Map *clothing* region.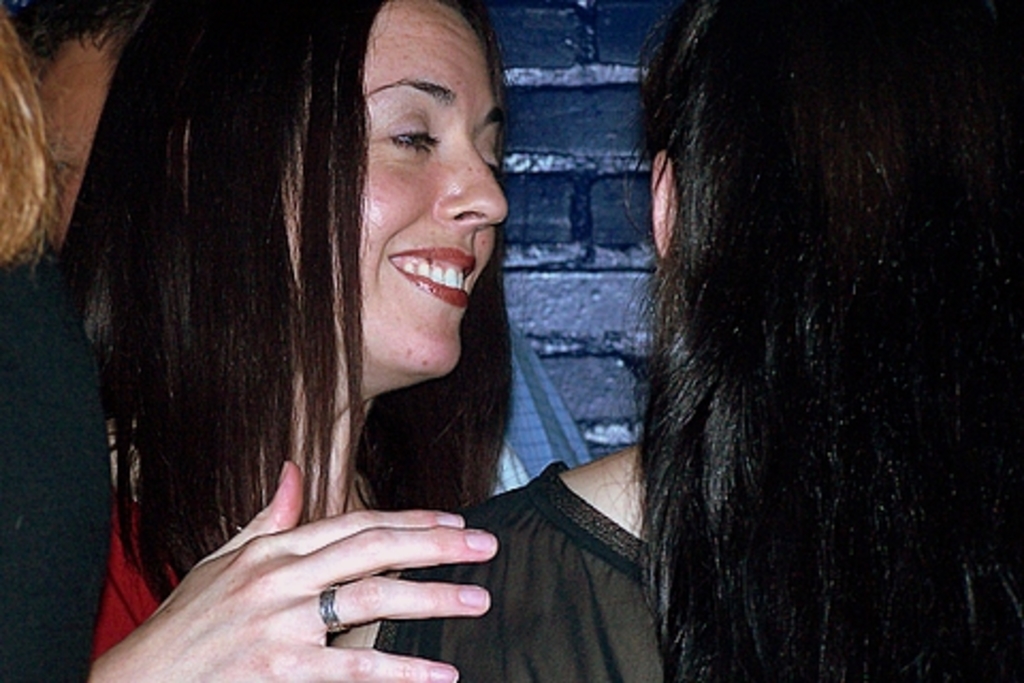
Mapped to bbox(371, 450, 670, 681).
